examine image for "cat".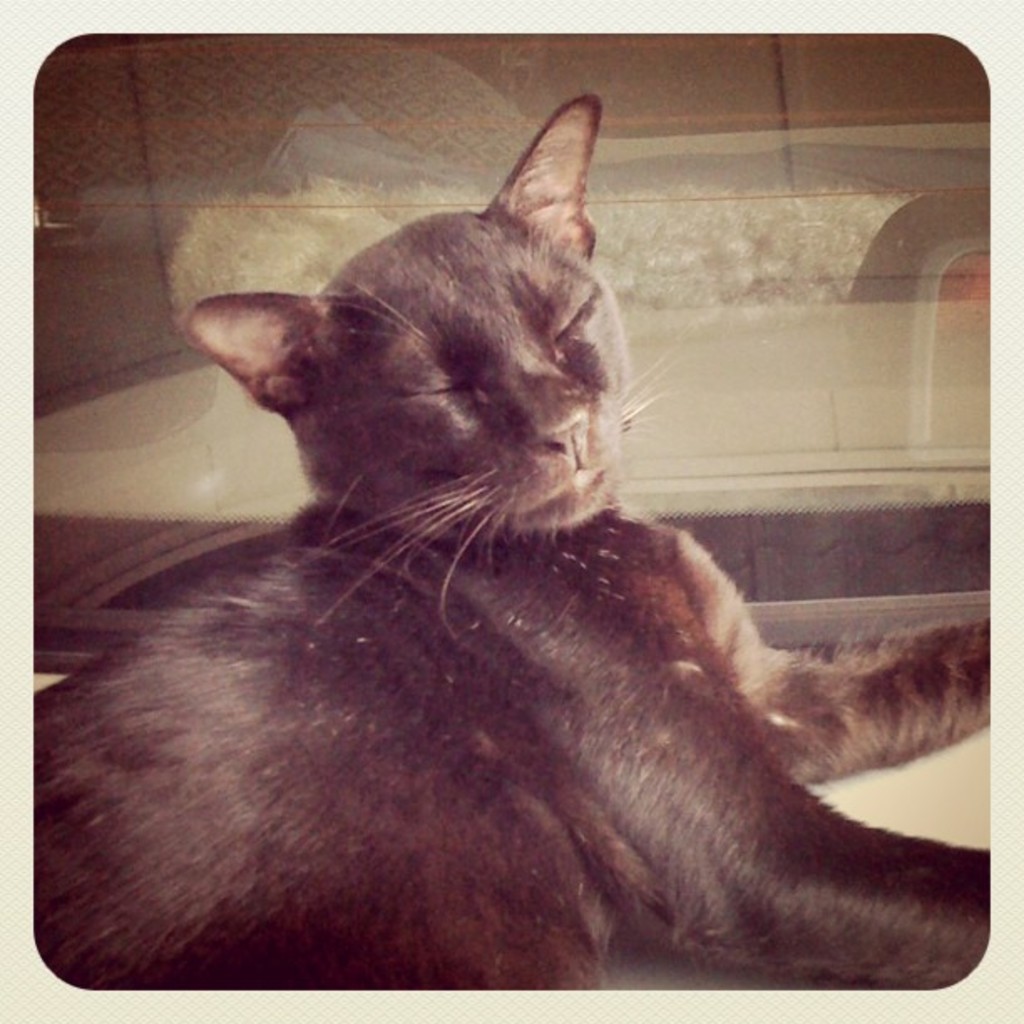
Examination result: {"x1": 30, "y1": 89, "x2": 987, "y2": 987}.
